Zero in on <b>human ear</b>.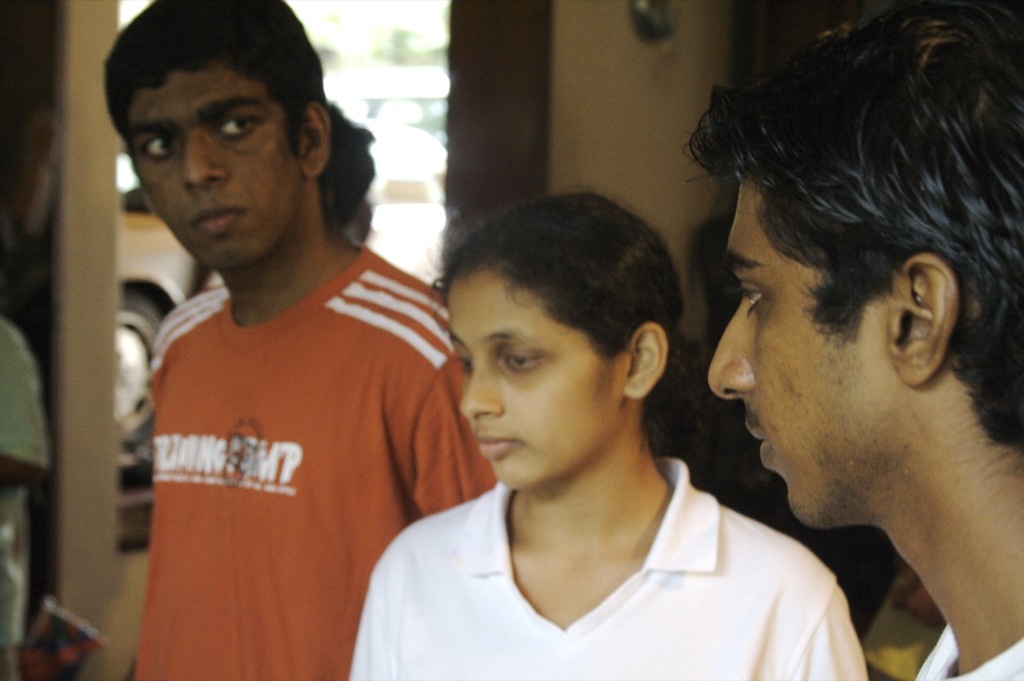
Zeroed in: region(299, 105, 334, 175).
